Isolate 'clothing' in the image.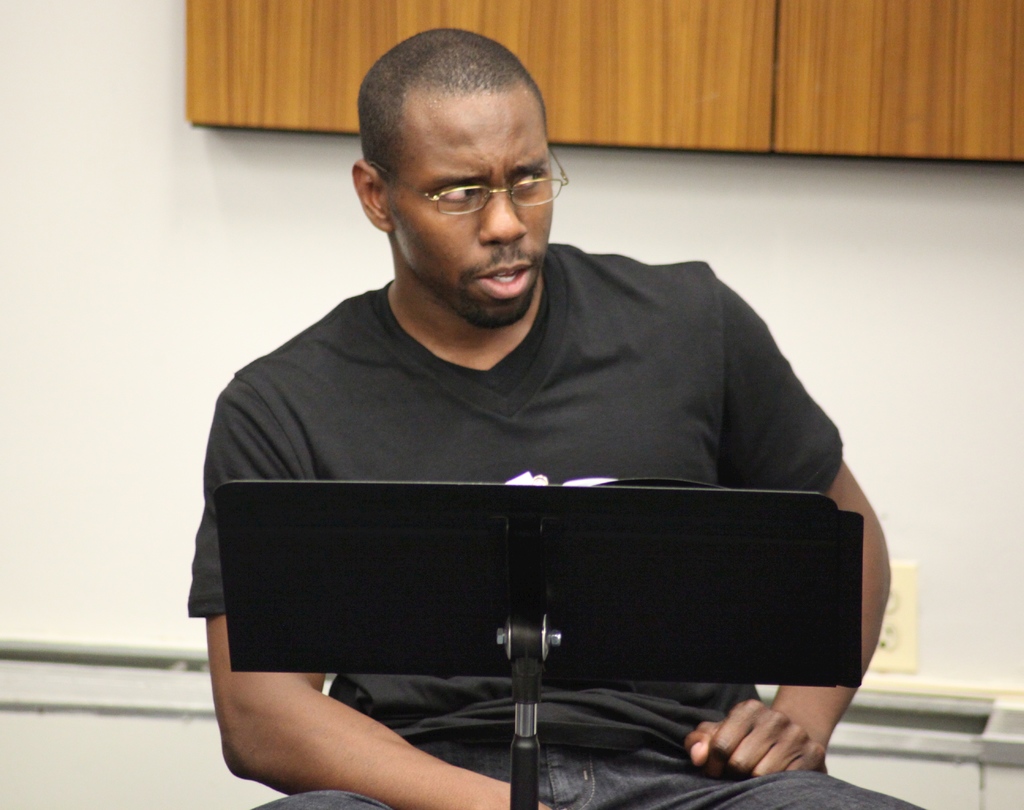
Isolated region: [x1=244, y1=746, x2=919, y2=809].
